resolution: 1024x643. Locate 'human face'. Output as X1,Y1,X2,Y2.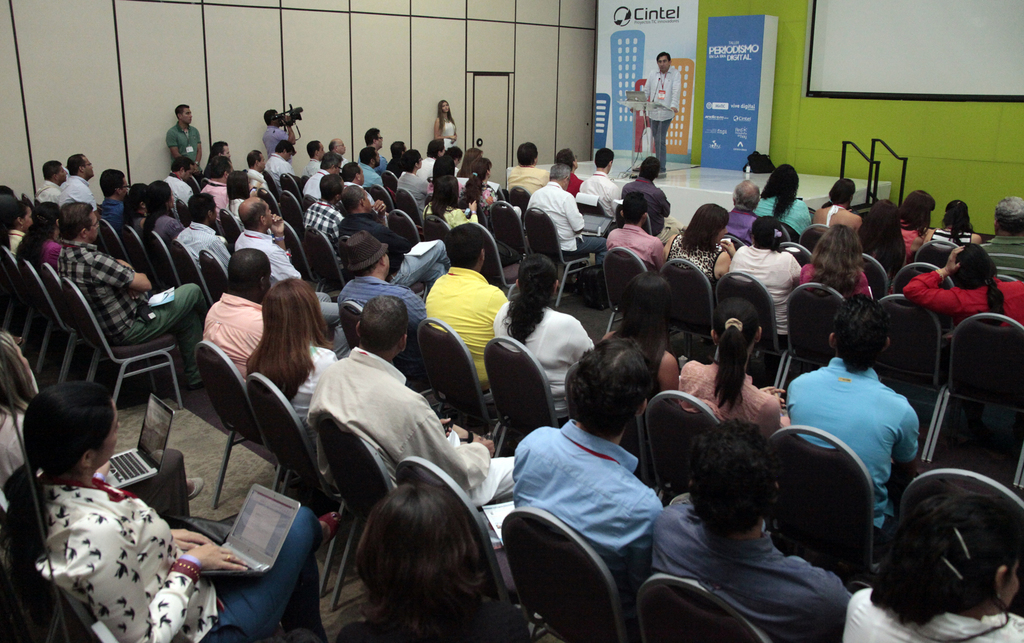
317,142,328,159.
